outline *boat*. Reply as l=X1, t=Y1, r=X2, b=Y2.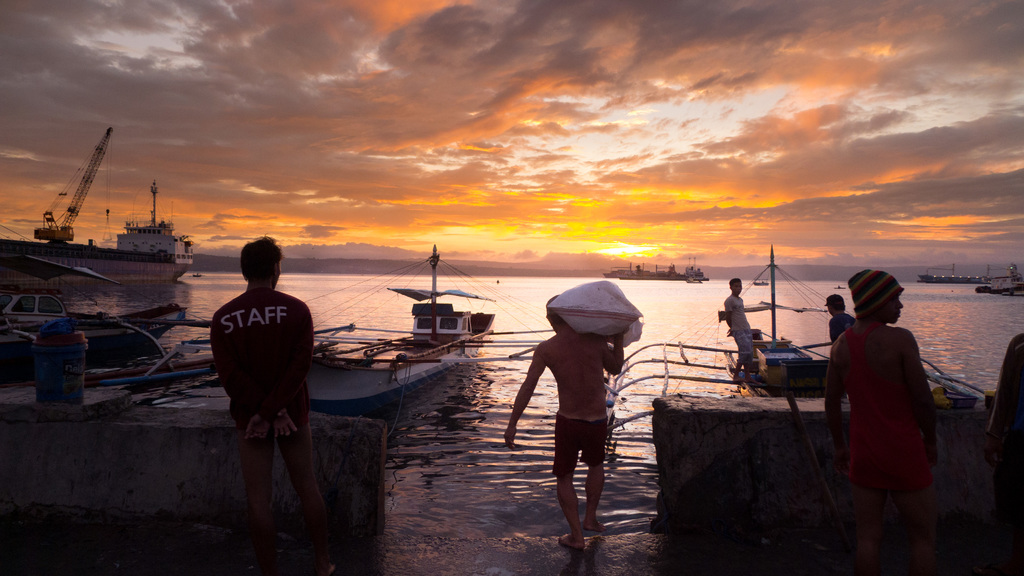
l=728, t=243, r=971, b=412.
